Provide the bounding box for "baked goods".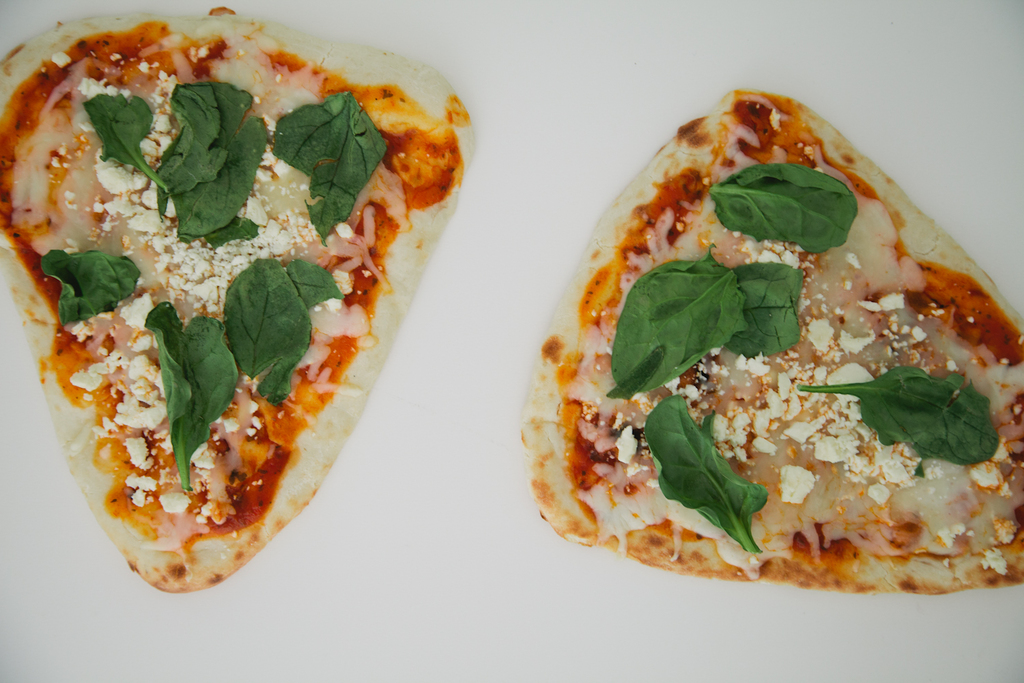
x1=0, y1=14, x2=478, y2=594.
